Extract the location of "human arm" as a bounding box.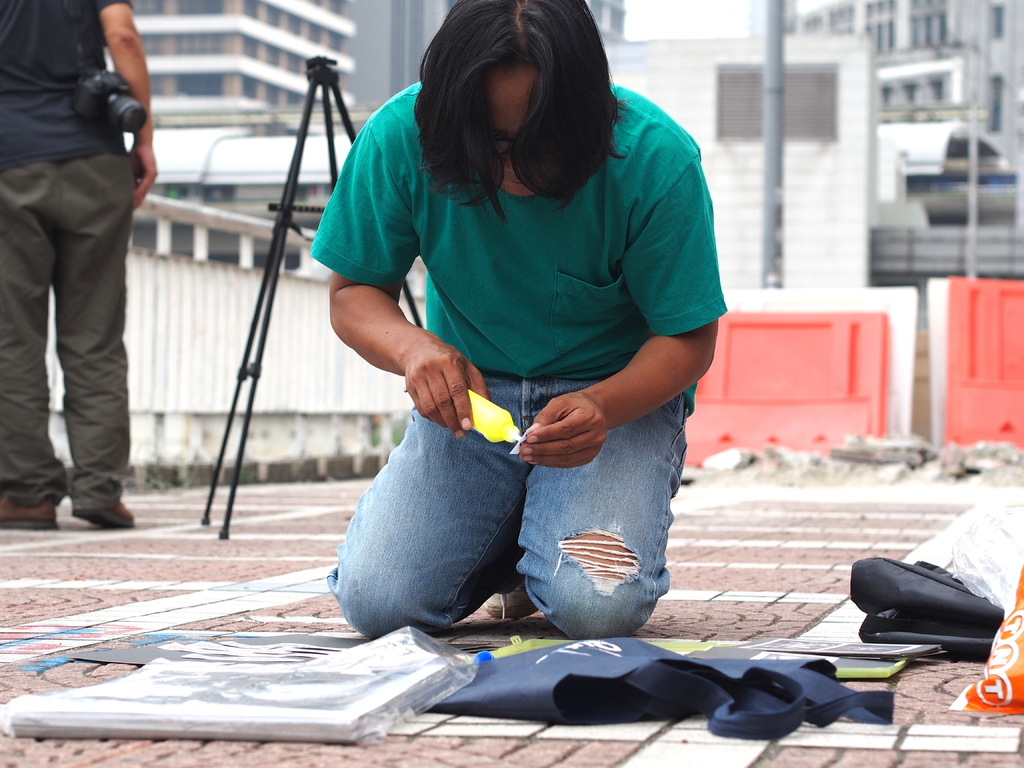
left=613, top=190, right=723, bottom=483.
